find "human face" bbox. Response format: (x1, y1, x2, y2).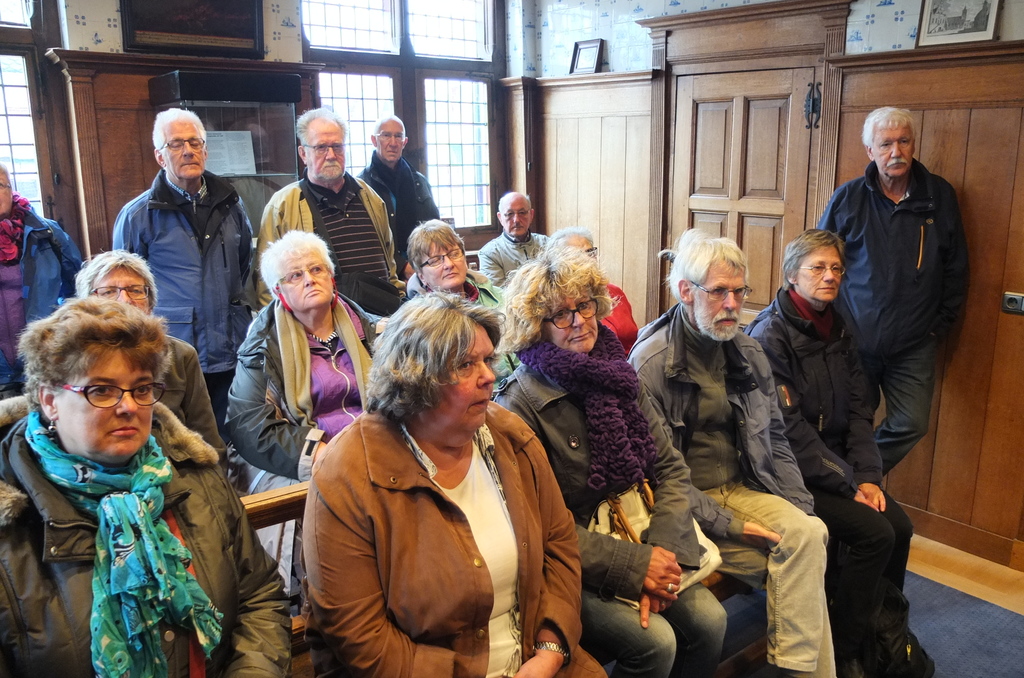
(545, 299, 600, 353).
